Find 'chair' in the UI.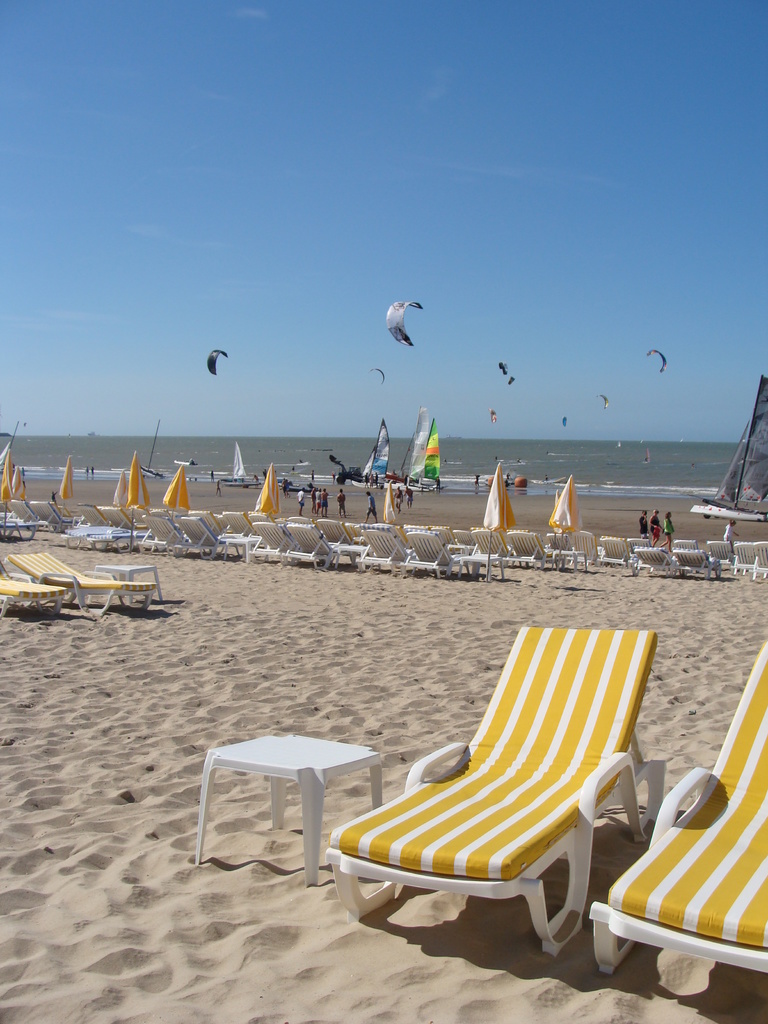
UI element at rect(591, 630, 765, 977).
